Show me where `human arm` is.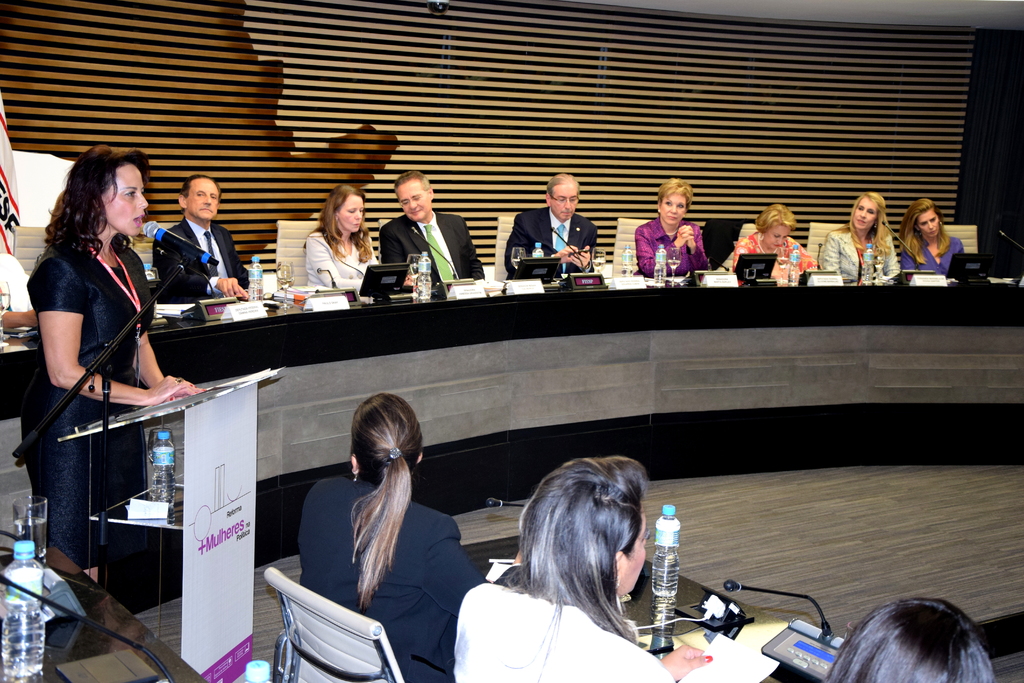
`human arm` is at [655, 644, 714, 680].
